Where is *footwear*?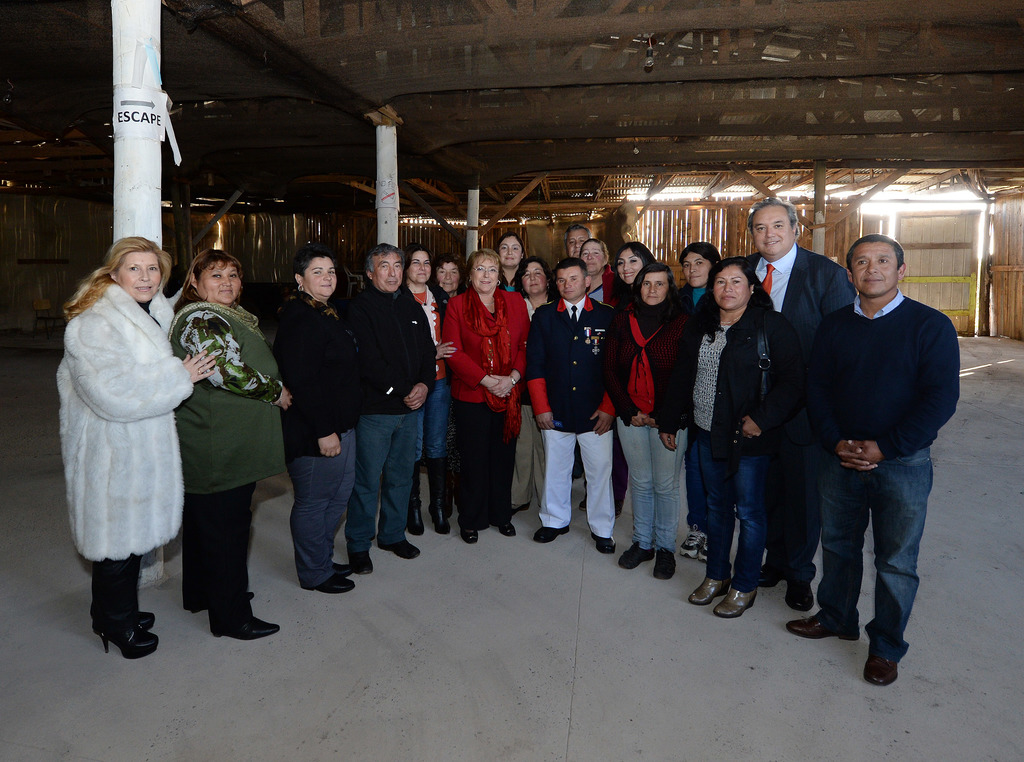
Rect(186, 591, 254, 613).
